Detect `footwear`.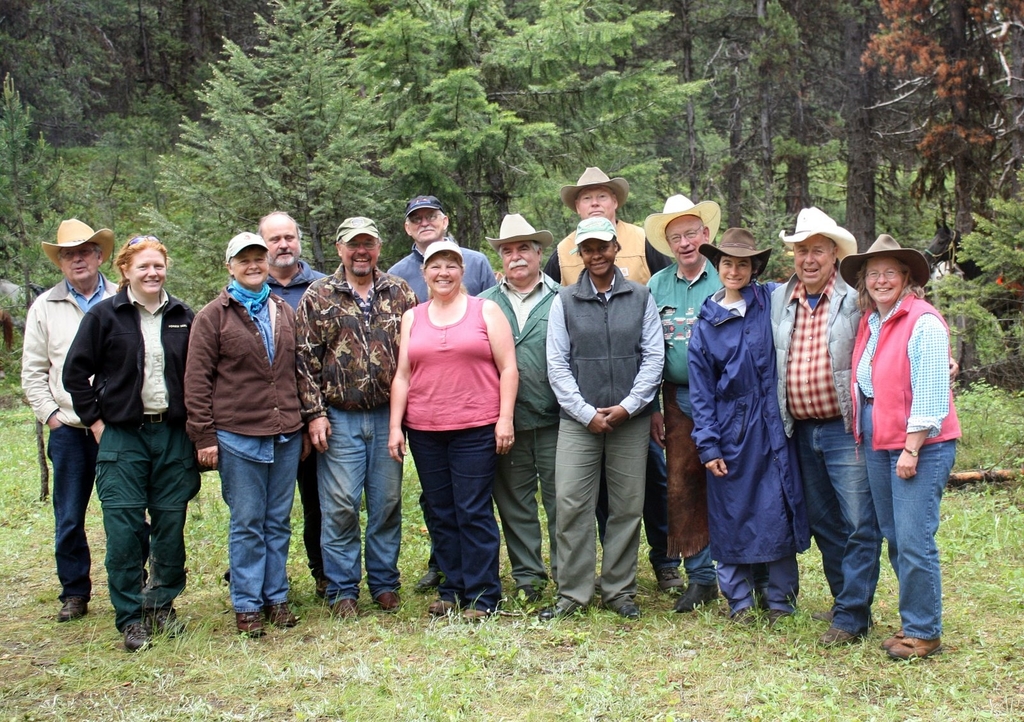
Detected at 267,602,301,630.
